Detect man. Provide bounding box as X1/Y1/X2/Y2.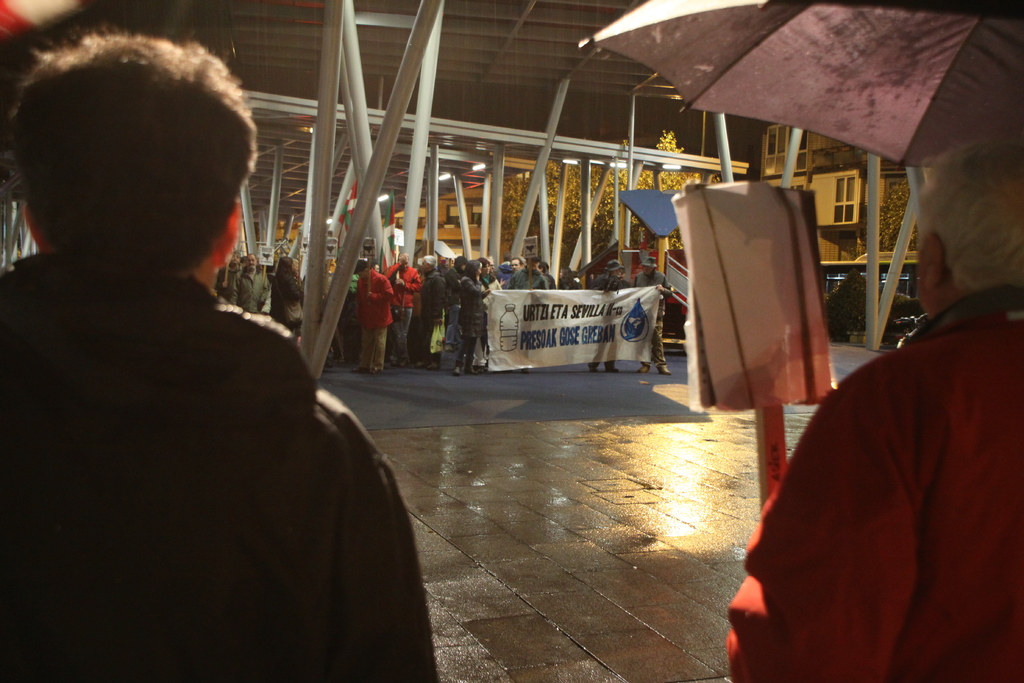
442/254/468/372.
